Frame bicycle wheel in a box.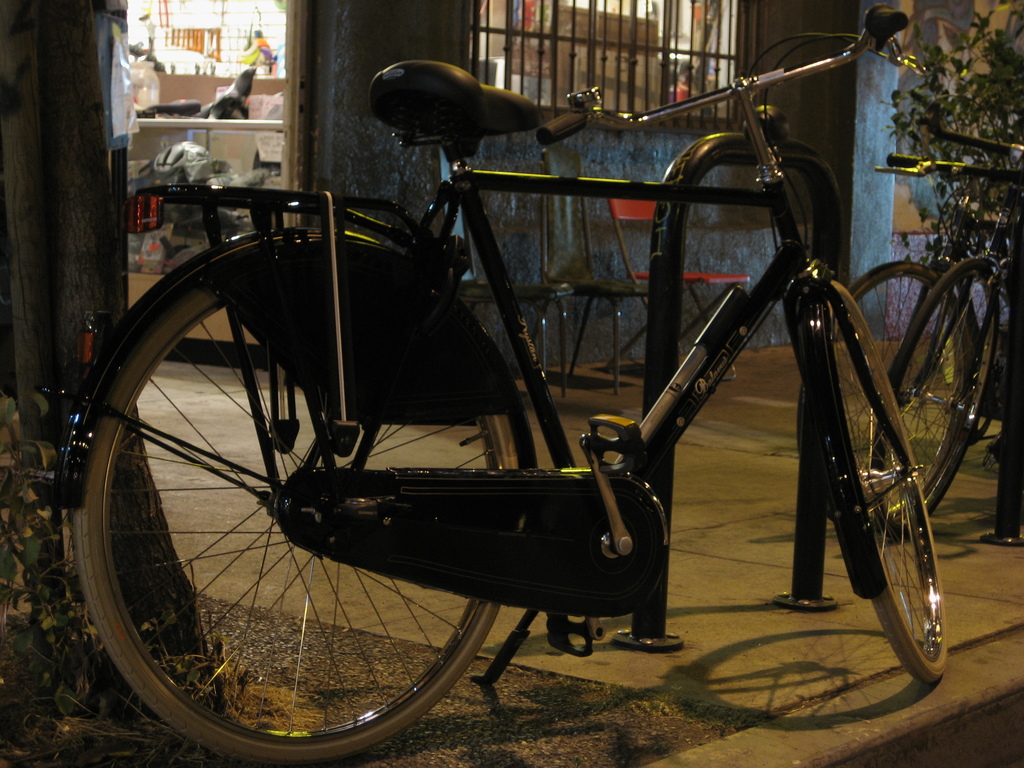
crop(874, 257, 1000, 540).
